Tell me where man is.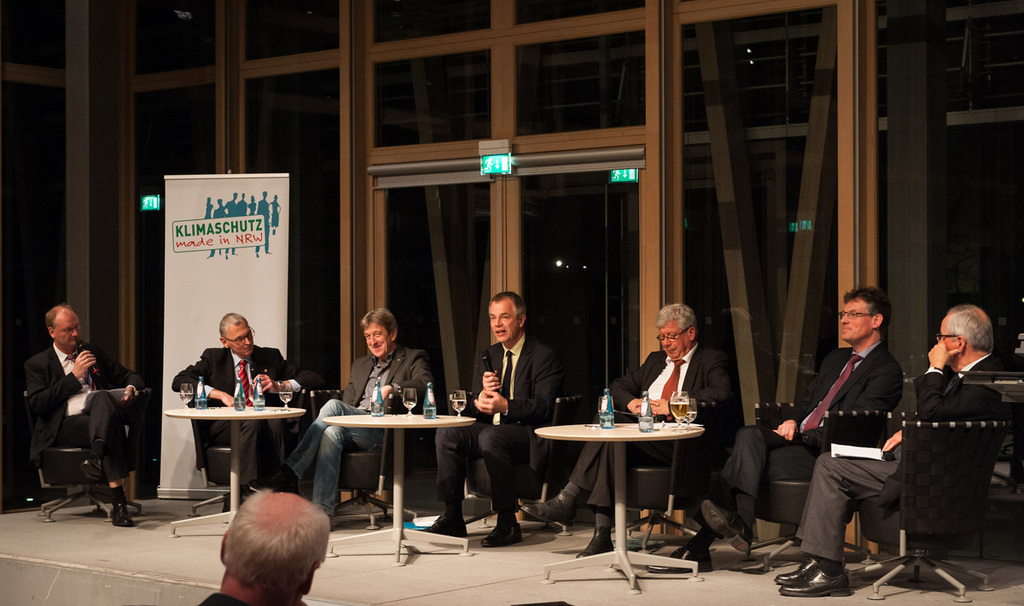
man is at 425,287,553,551.
